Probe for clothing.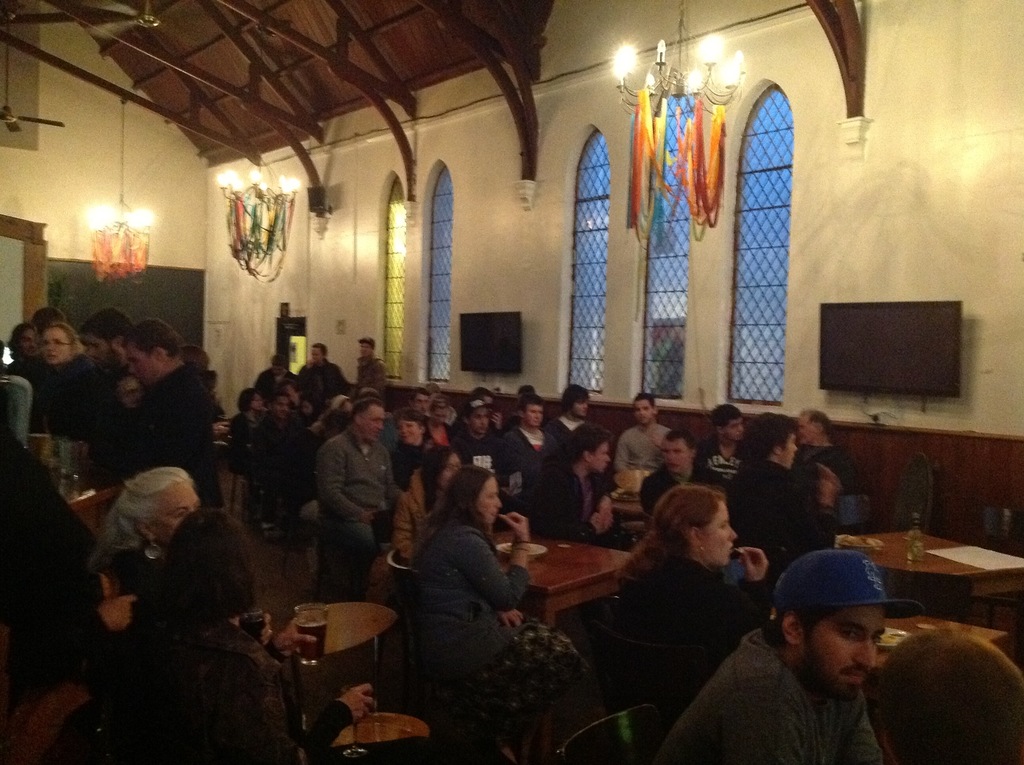
Probe result: bbox(356, 353, 392, 398).
